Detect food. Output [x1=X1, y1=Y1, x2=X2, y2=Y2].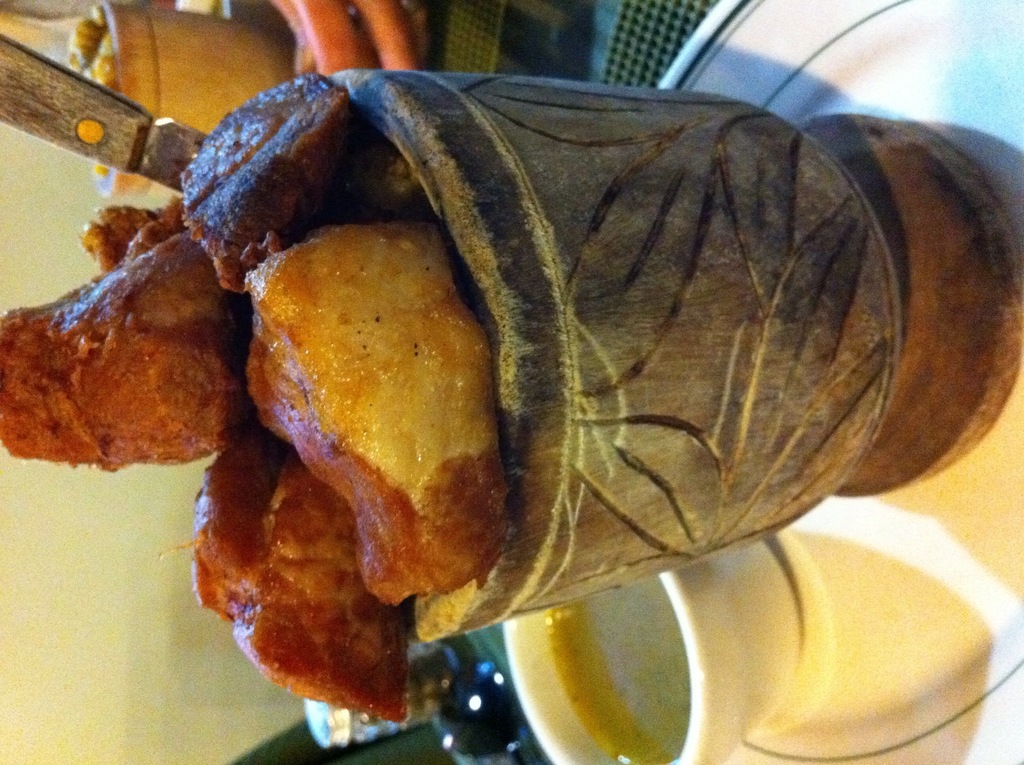
[x1=0, y1=228, x2=248, y2=474].
